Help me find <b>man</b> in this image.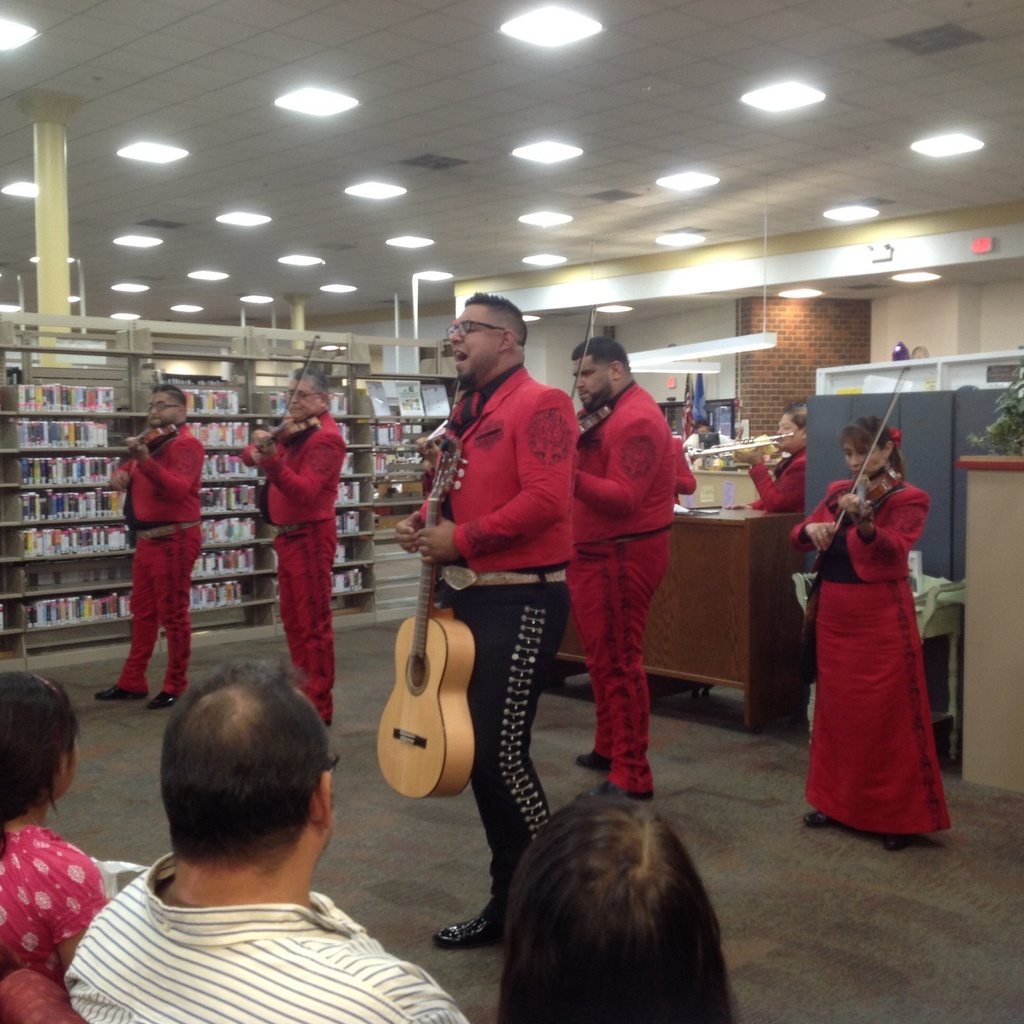
Found it: <box>561,334,671,799</box>.
